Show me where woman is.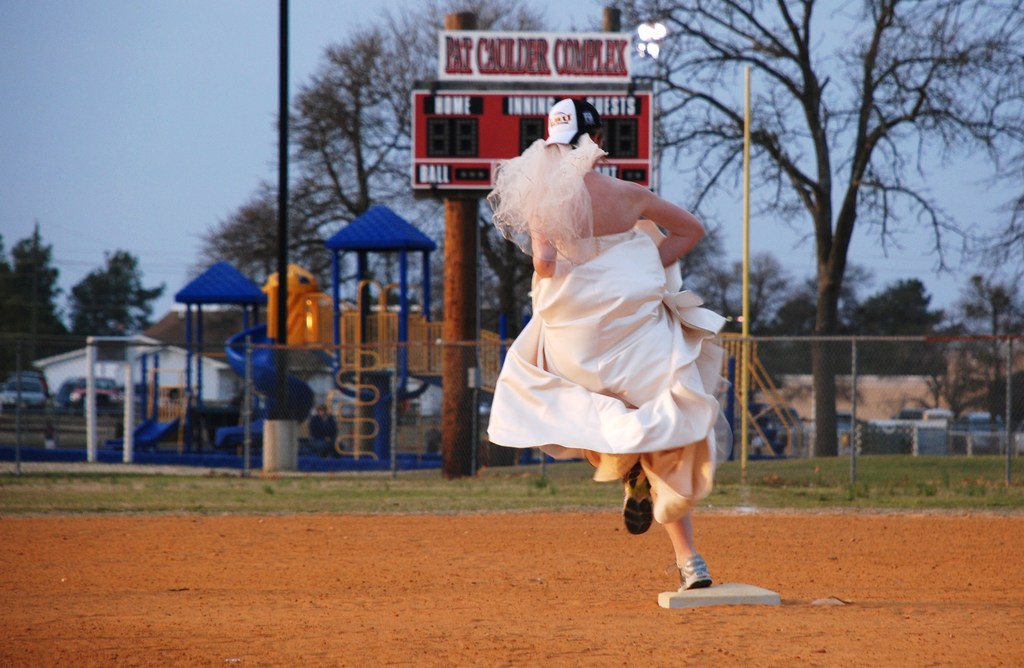
woman is at region(460, 101, 681, 592).
